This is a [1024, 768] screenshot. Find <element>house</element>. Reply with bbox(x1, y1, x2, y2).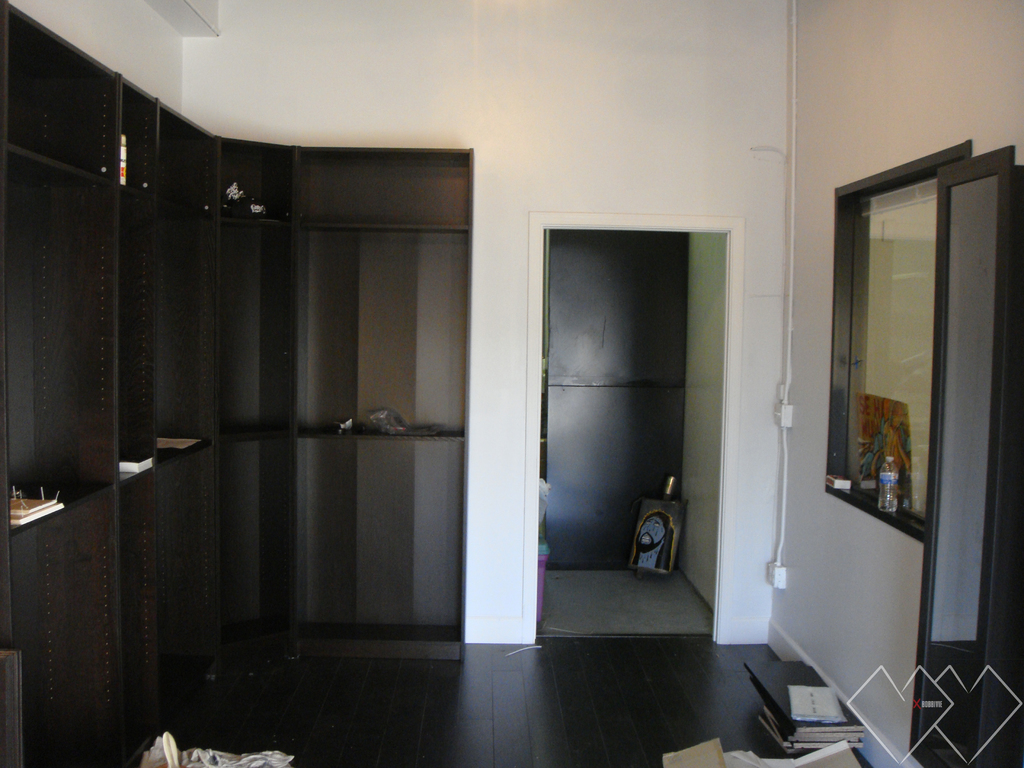
bbox(0, 0, 1023, 767).
